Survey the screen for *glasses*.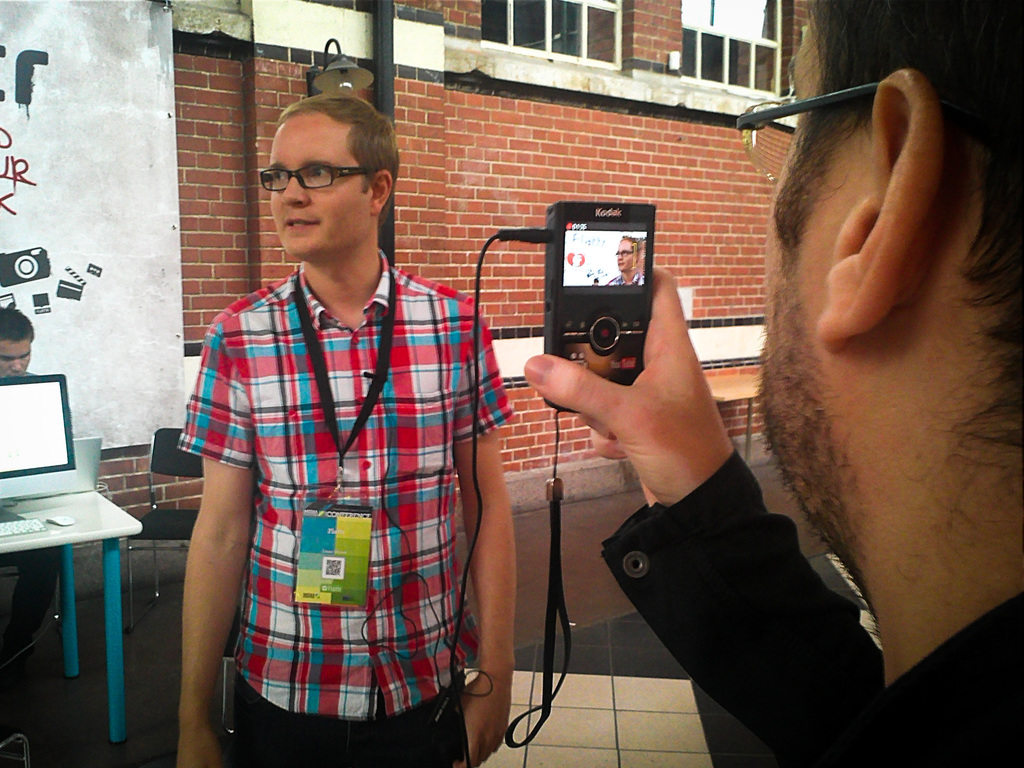
Survey found: <box>732,77,879,184</box>.
